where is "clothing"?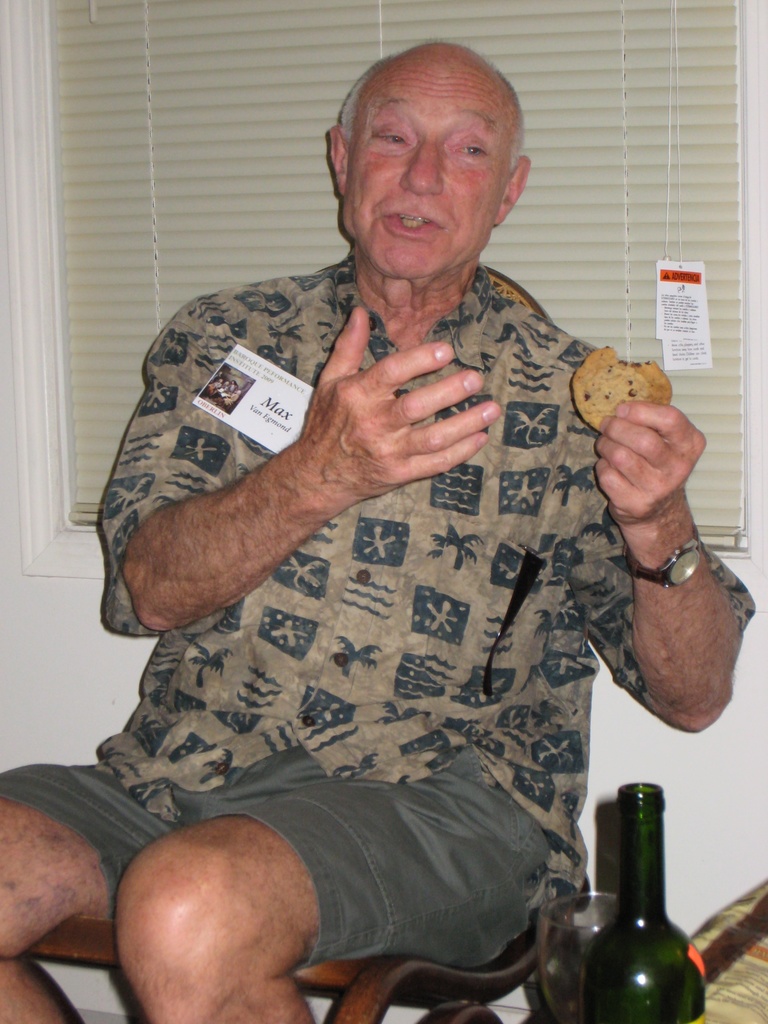
59/166/719/959.
